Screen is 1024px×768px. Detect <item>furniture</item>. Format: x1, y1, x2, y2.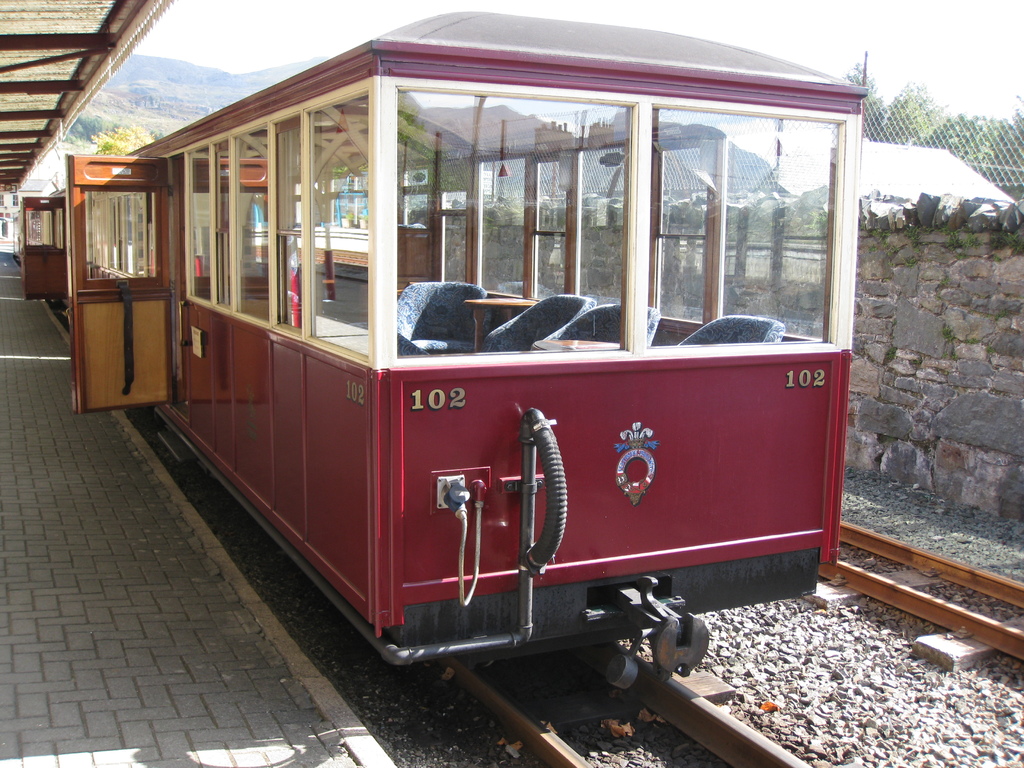
466, 297, 533, 352.
